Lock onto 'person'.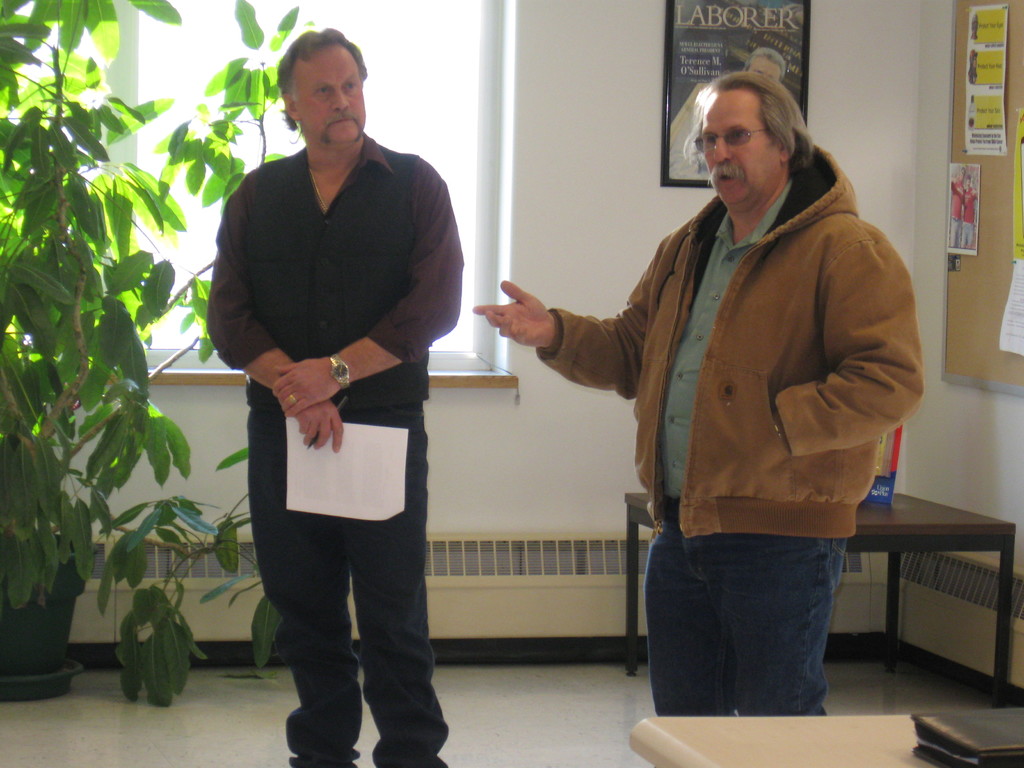
Locked: bbox=[667, 37, 792, 183].
